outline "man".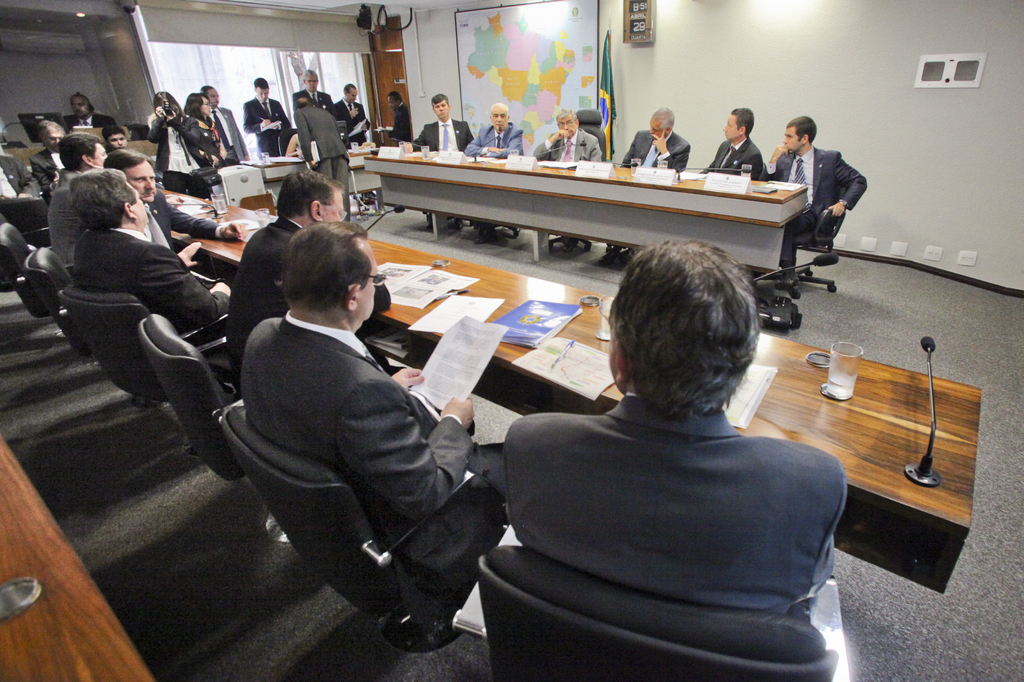
Outline: [left=500, top=237, right=847, bottom=623].
